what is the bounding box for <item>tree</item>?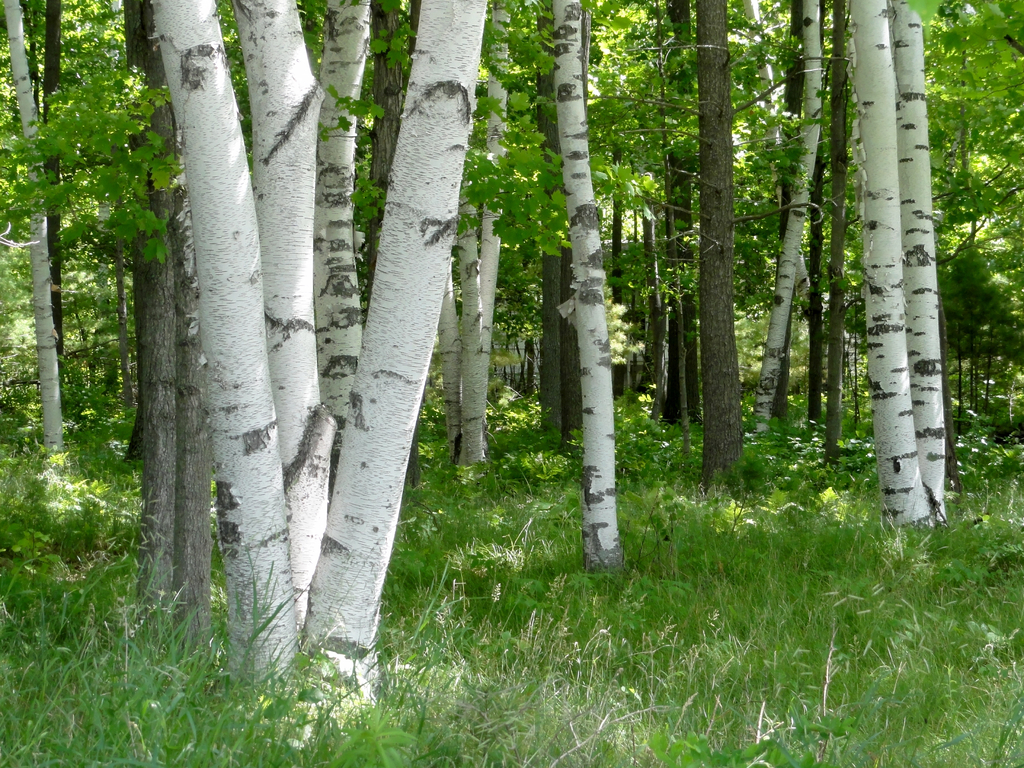
<bbox>692, 0, 742, 485</bbox>.
